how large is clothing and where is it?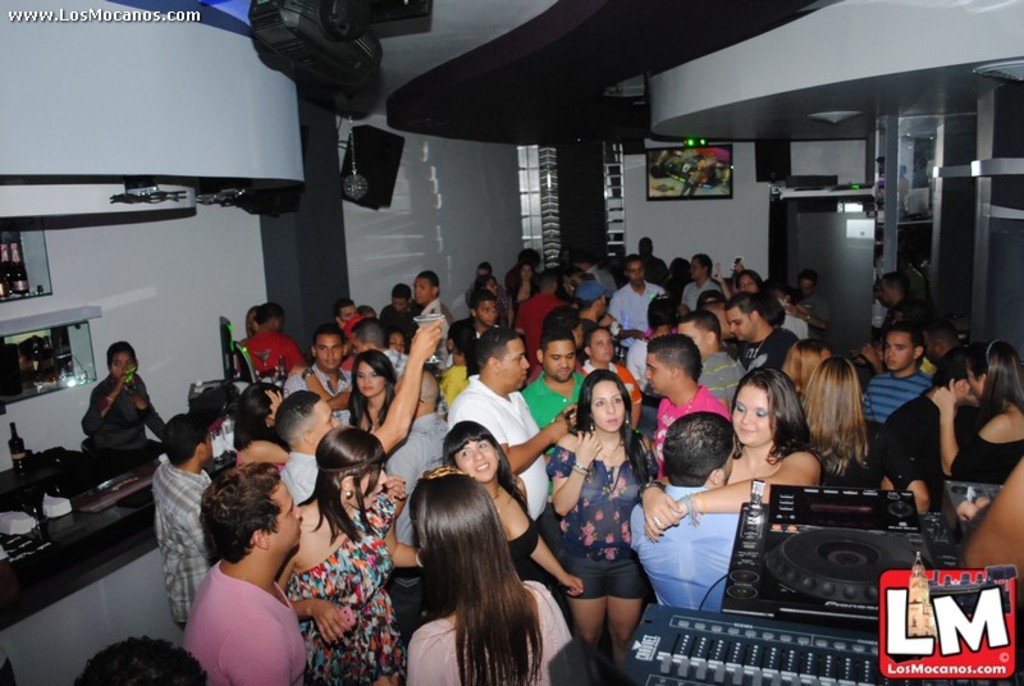
Bounding box: x1=628, y1=477, x2=749, y2=609.
